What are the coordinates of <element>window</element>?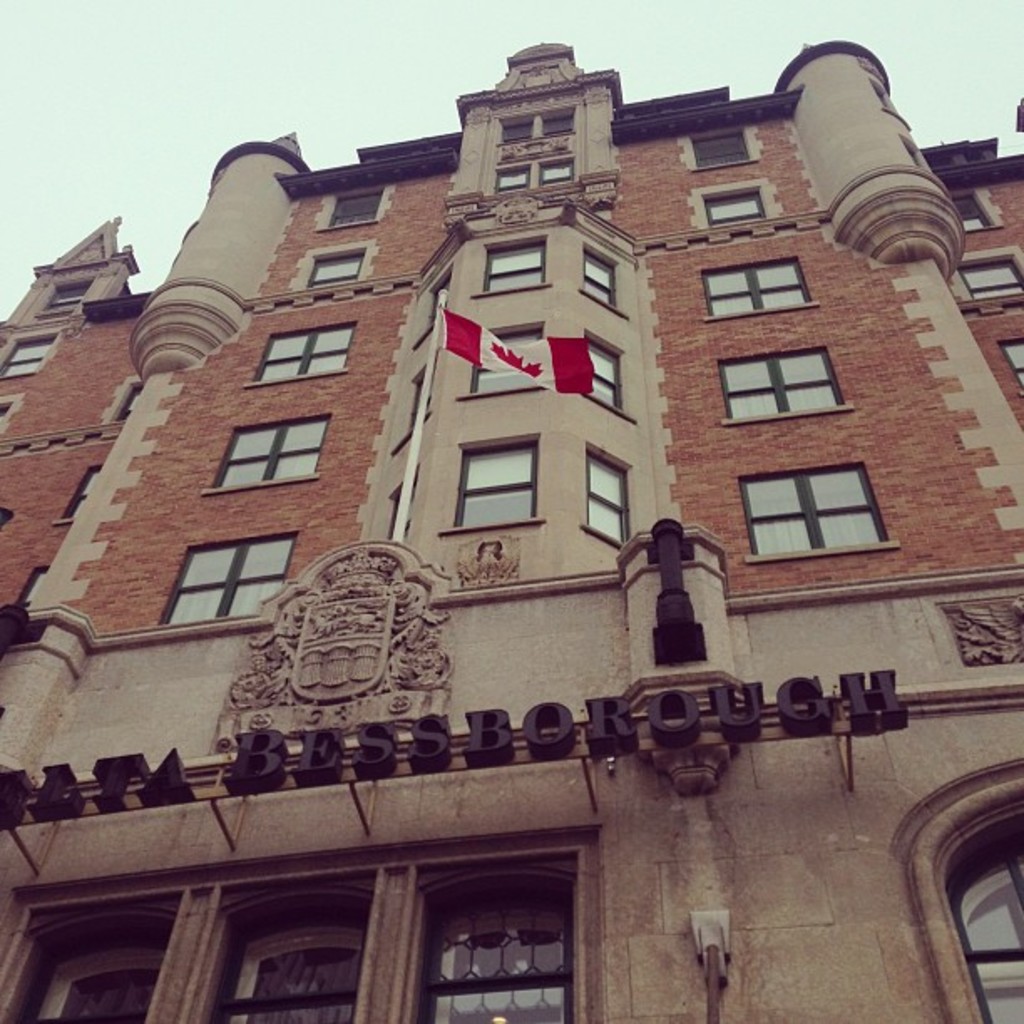
bbox=(485, 239, 549, 294).
